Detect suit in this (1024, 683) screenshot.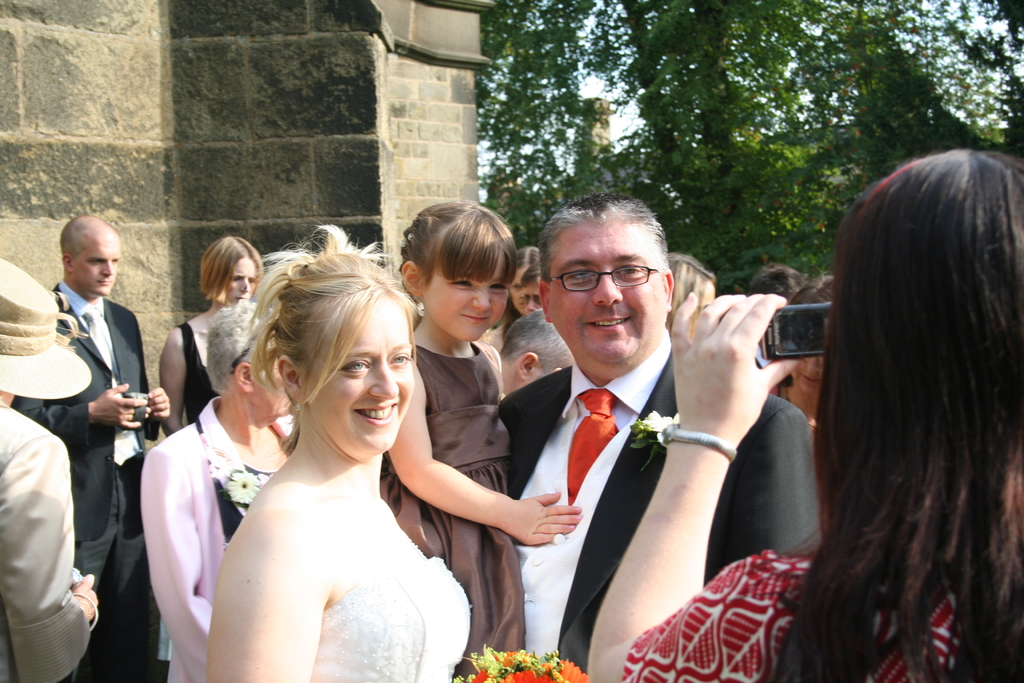
Detection: {"x1": 33, "y1": 290, "x2": 164, "y2": 678}.
